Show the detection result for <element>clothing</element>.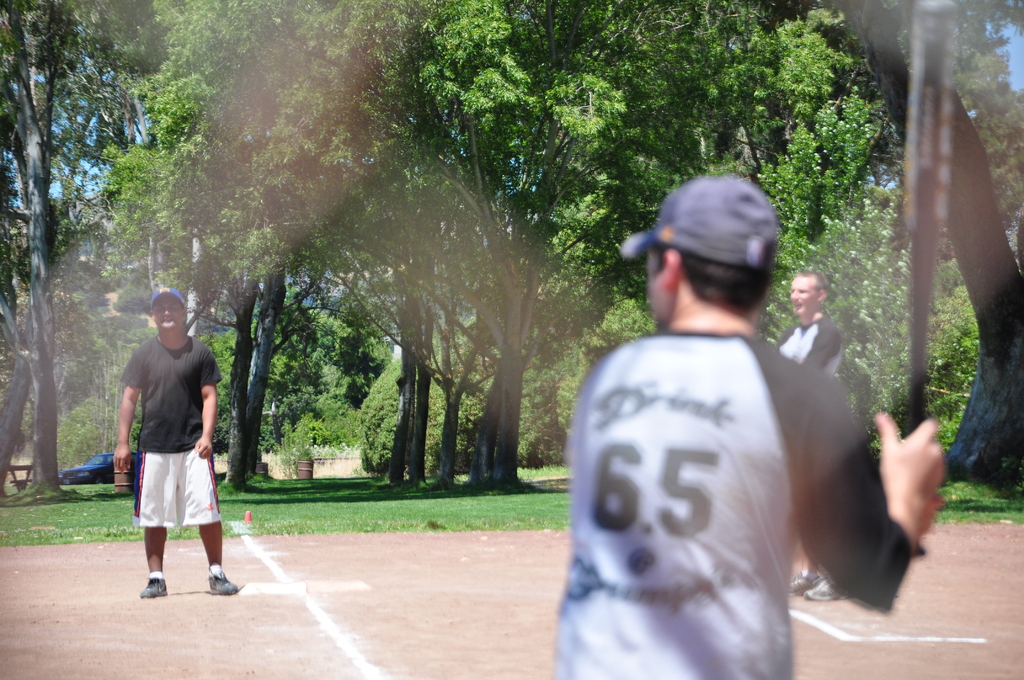
left=776, top=313, right=844, bottom=376.
